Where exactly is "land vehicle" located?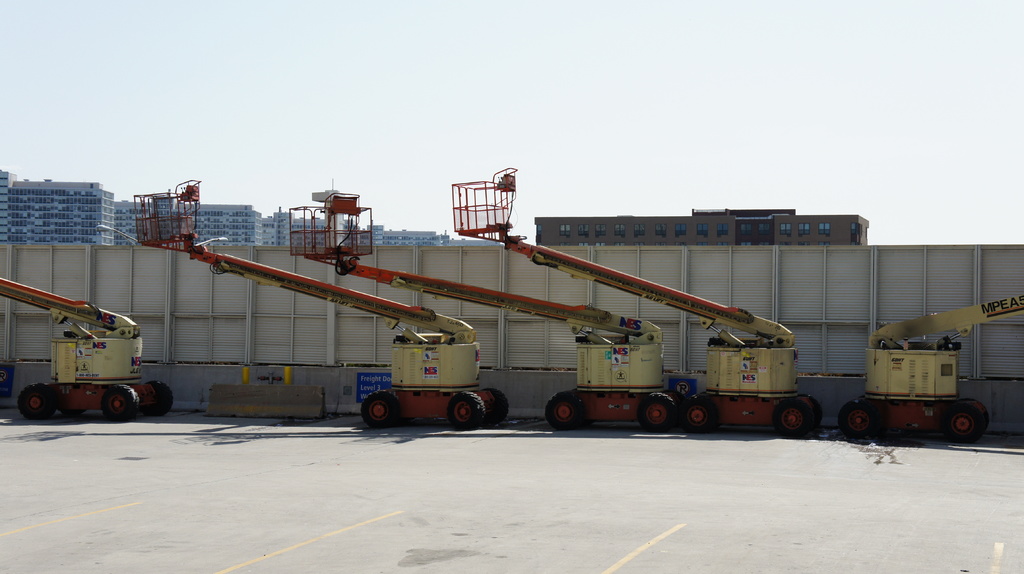
Its bounding box is 291:193:685:427.
